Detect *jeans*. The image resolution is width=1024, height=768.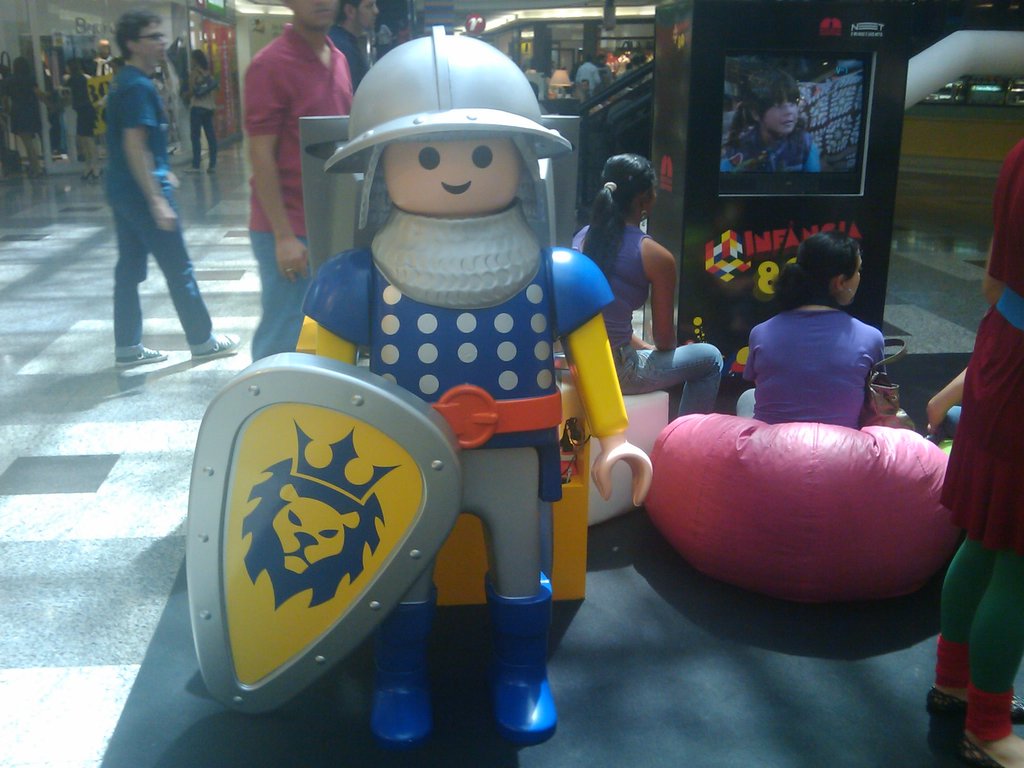
189:108:215:173.
